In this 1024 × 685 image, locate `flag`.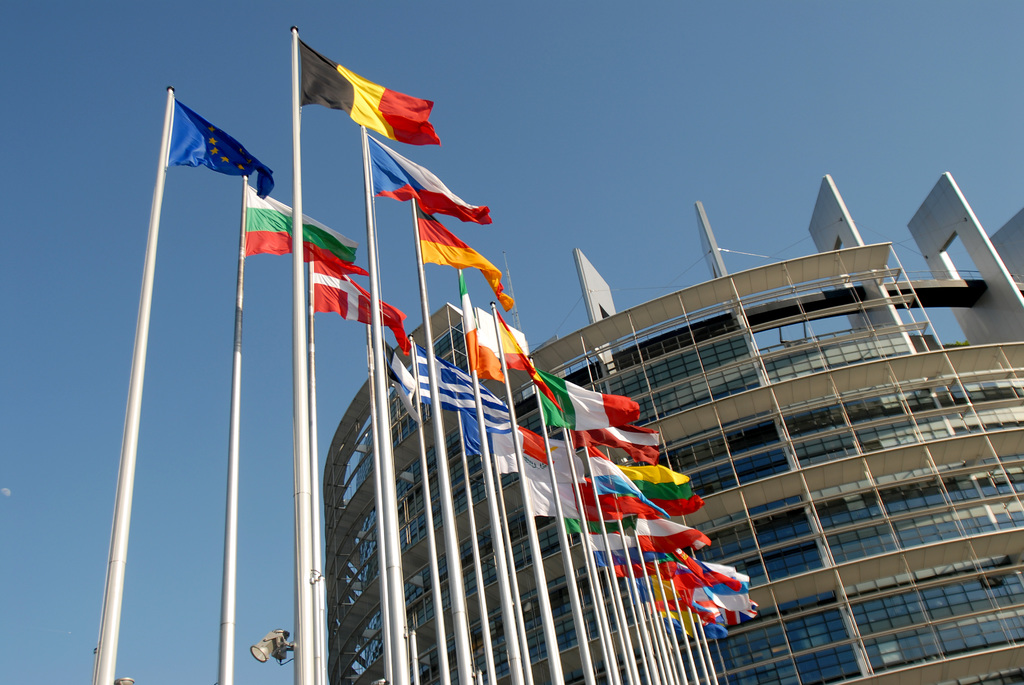
Bounding box: 583,484,621,526.
